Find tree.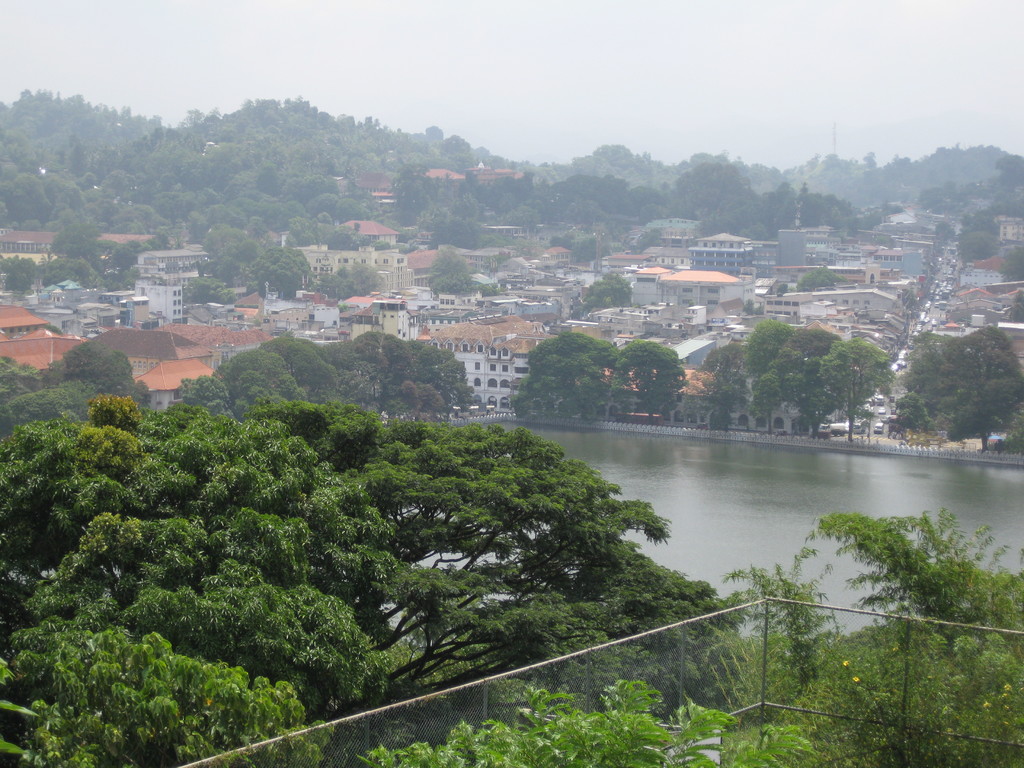
{"x1": 906, "y1": 333, "x2": 952, "y2": 415}.
